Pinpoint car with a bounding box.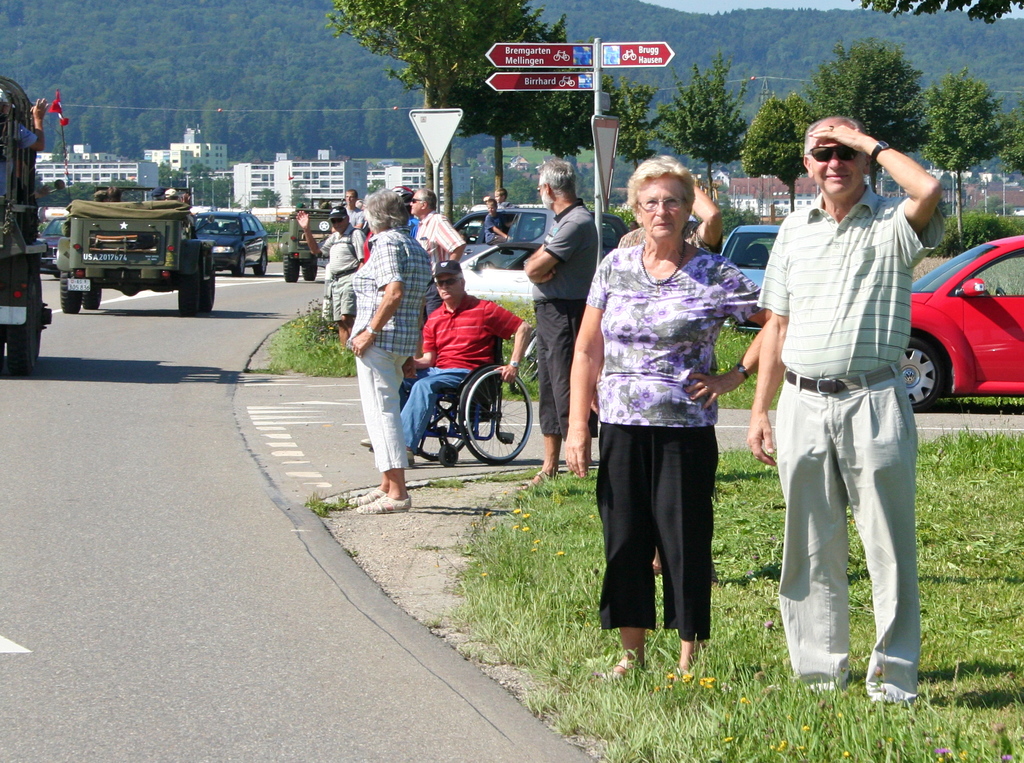
<region>720, 224, 781, 334</region>.
